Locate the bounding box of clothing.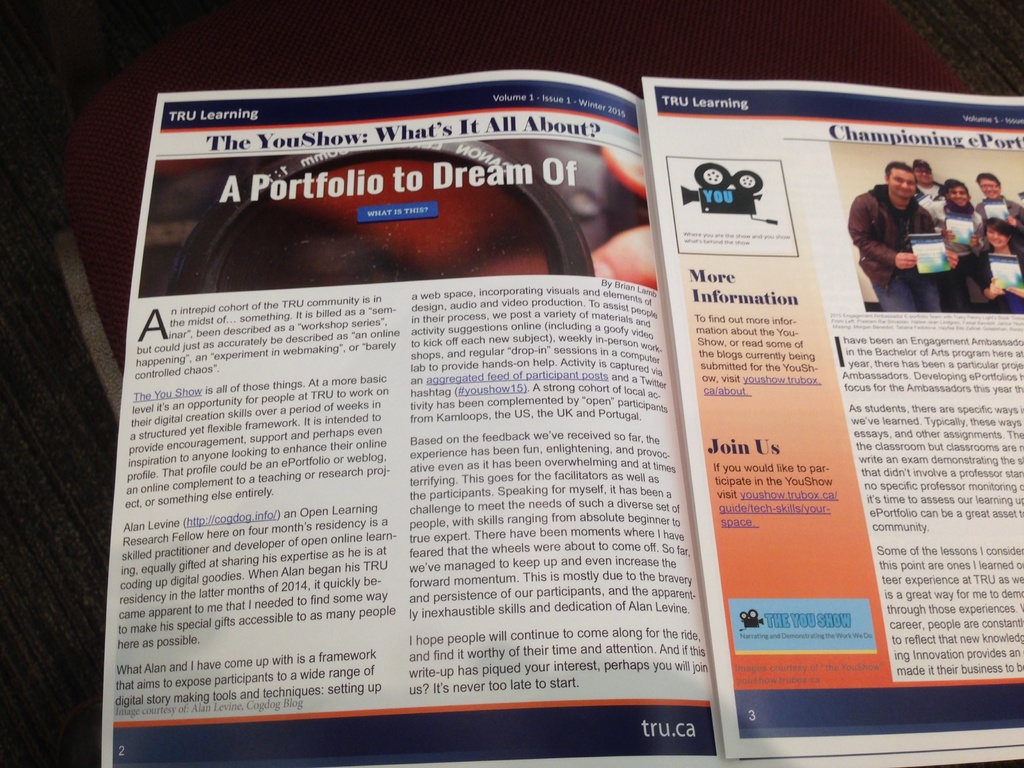
Bounding box: (844, 167, 968, 316).
